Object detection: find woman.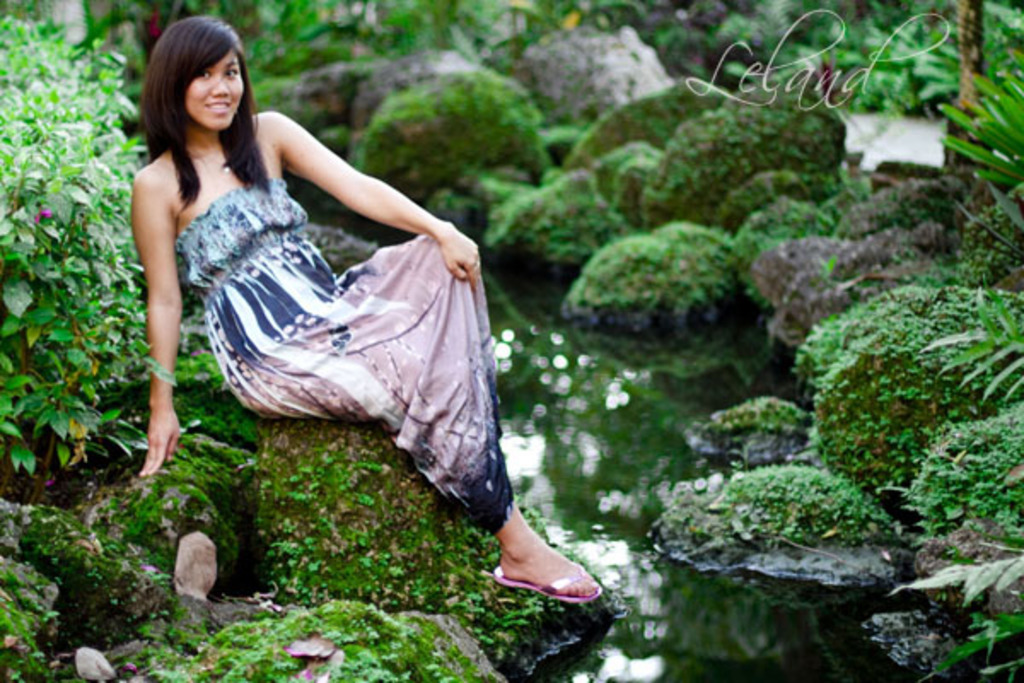
bbox=[128, 12, 601, 604].
